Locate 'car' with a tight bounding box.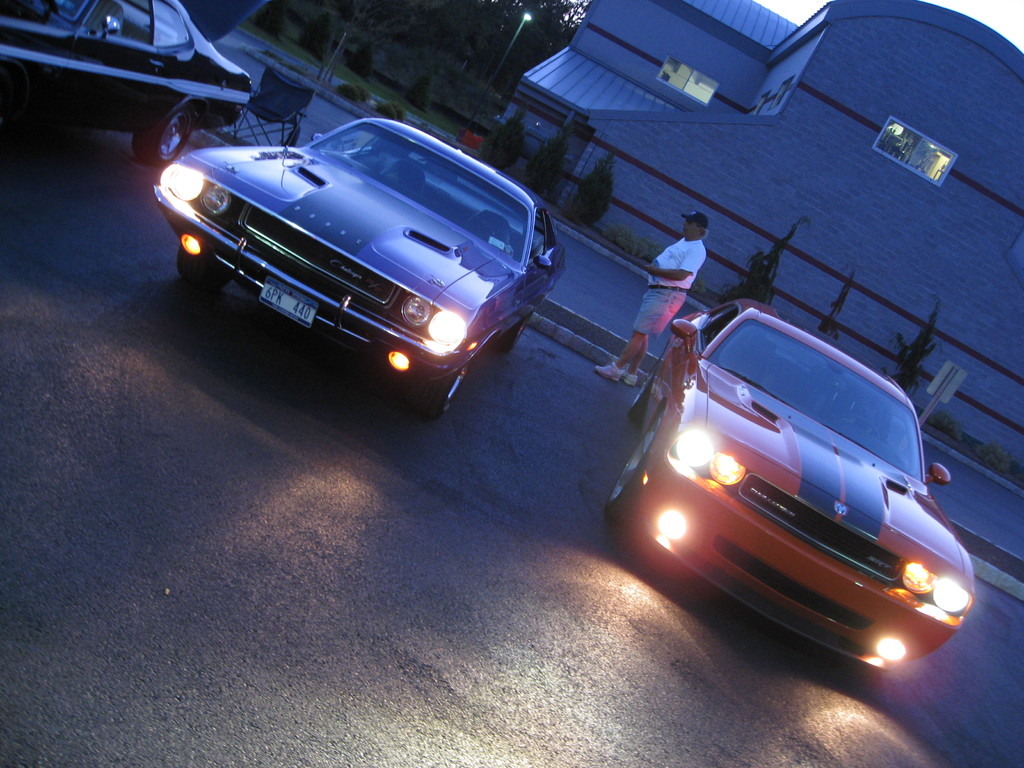
[left=0, top=0, right=250, bottom=173].
